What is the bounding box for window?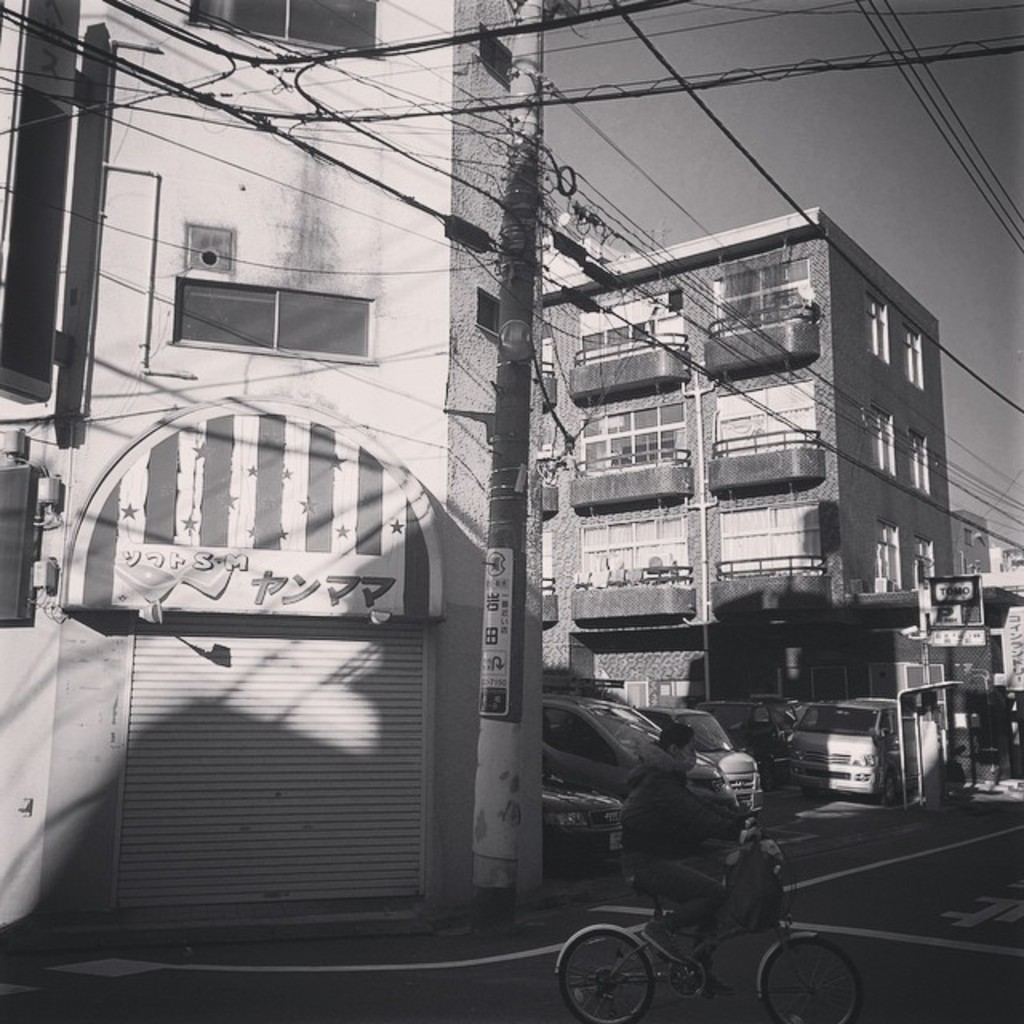
x1=867 y1=403 x2=901 y2=474.
